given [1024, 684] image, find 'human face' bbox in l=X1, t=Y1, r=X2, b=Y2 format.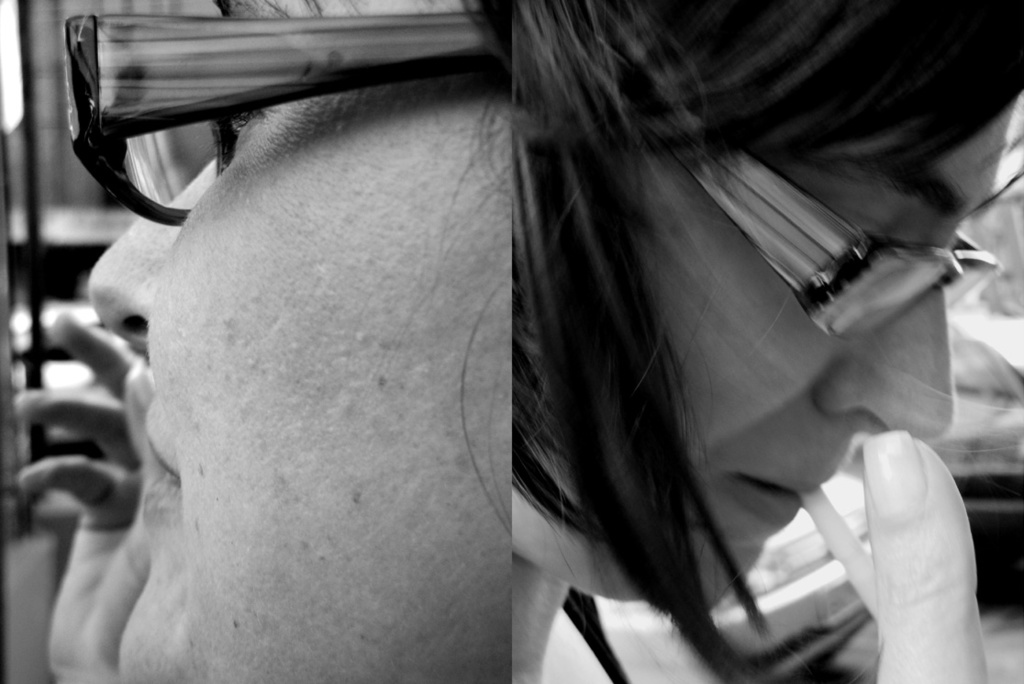
l=513, t=90, r=1023, b=614.
